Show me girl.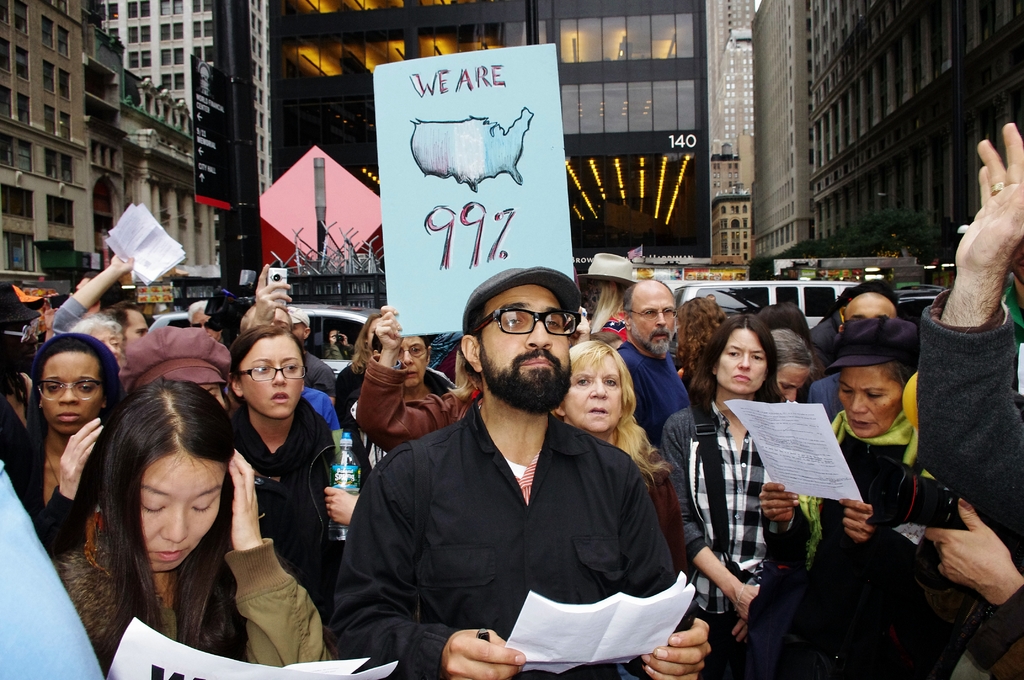
girl is here: box(212, 321, 348, 638).
